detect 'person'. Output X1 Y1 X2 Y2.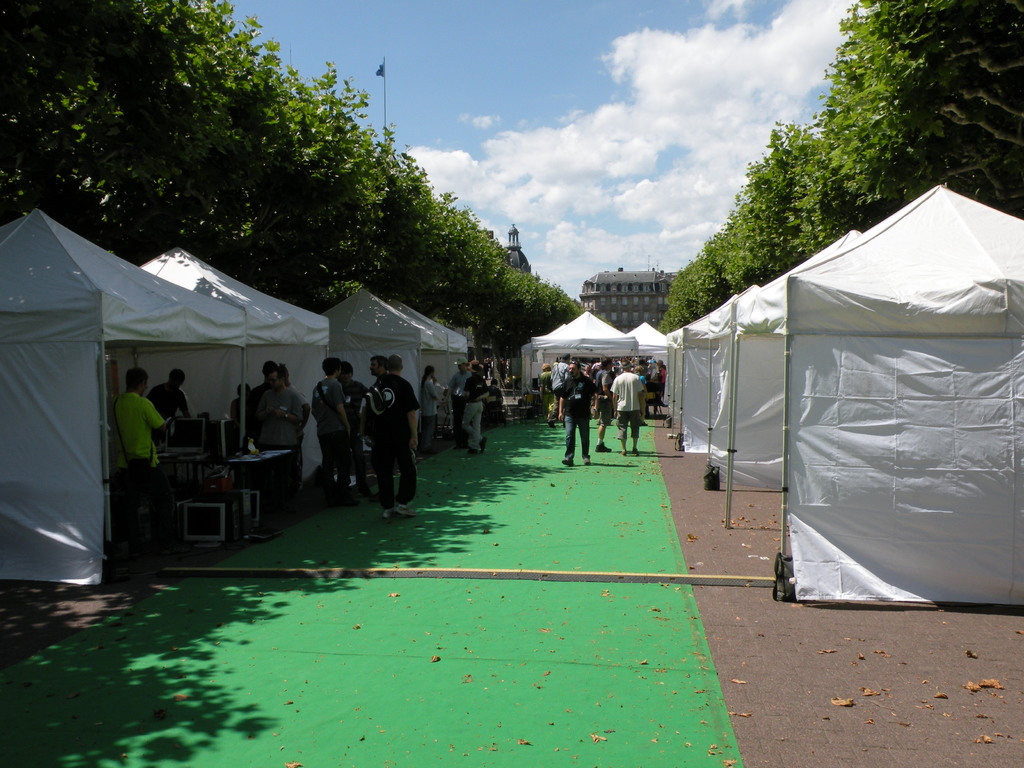
305 353 353 508.
